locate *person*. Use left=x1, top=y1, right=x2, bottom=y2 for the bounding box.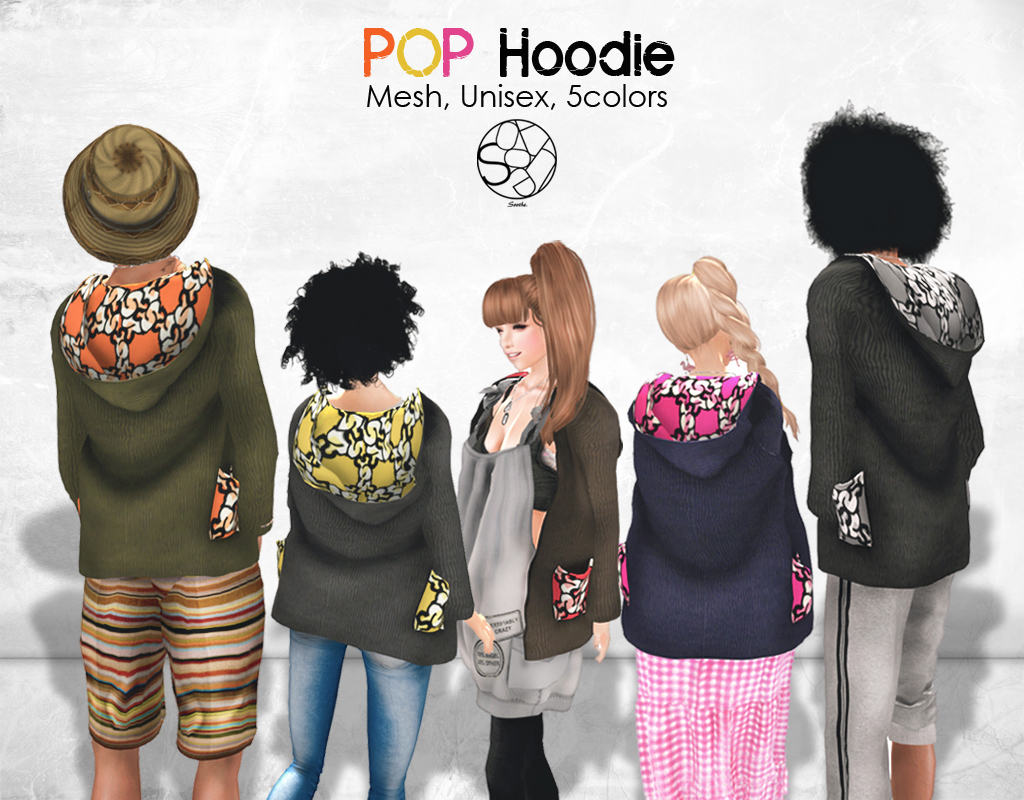
left=63, top=124, right=275, bottom=799.
